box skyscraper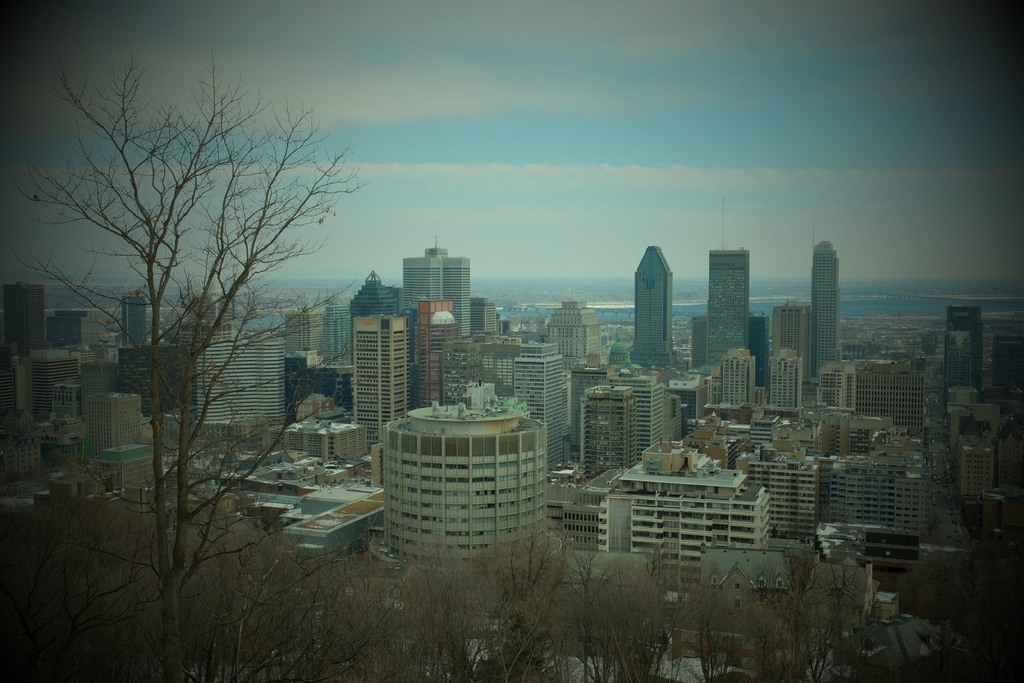
[413,302,454,407]
